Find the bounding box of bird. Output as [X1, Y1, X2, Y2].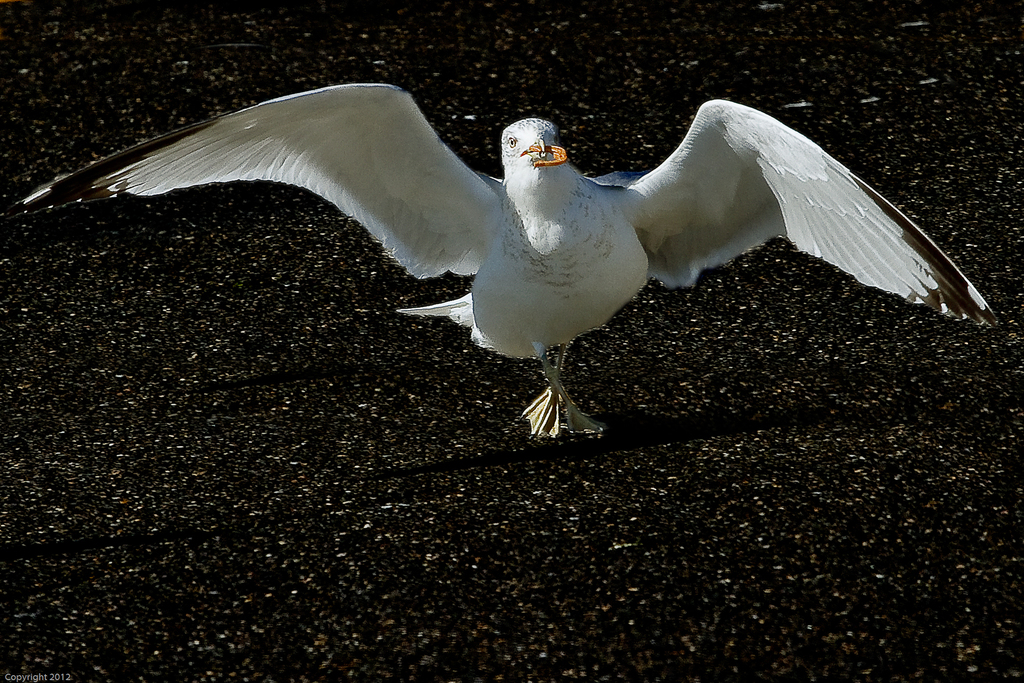
[79, 84, 968, 449].
